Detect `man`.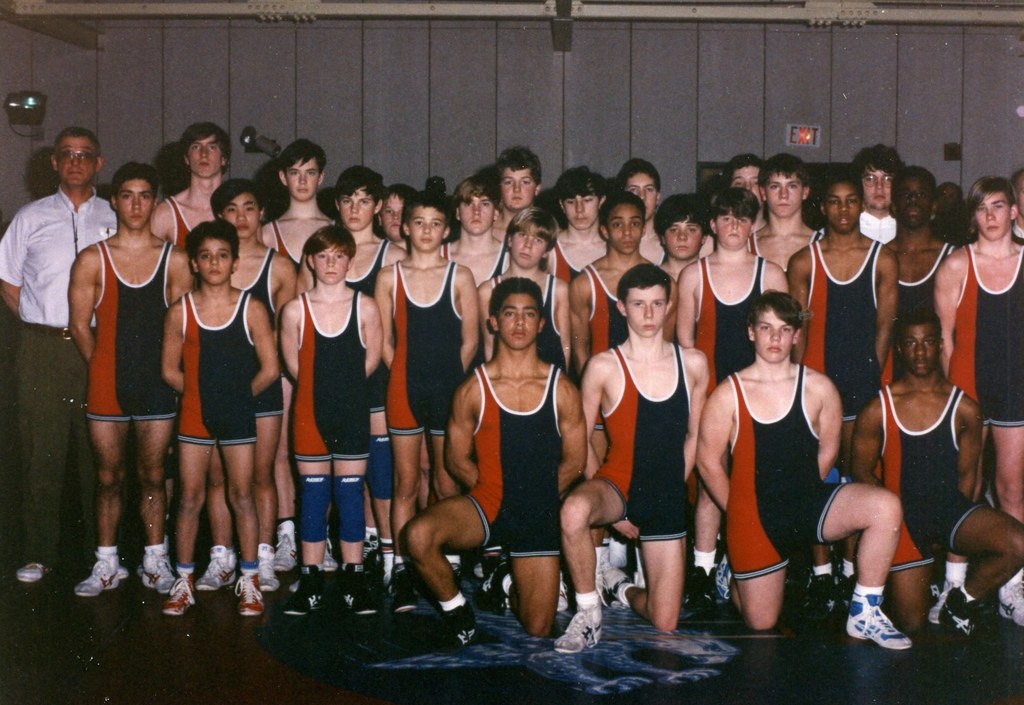
Detected at <bbox>743, 148, 820, 282</bbox>.
